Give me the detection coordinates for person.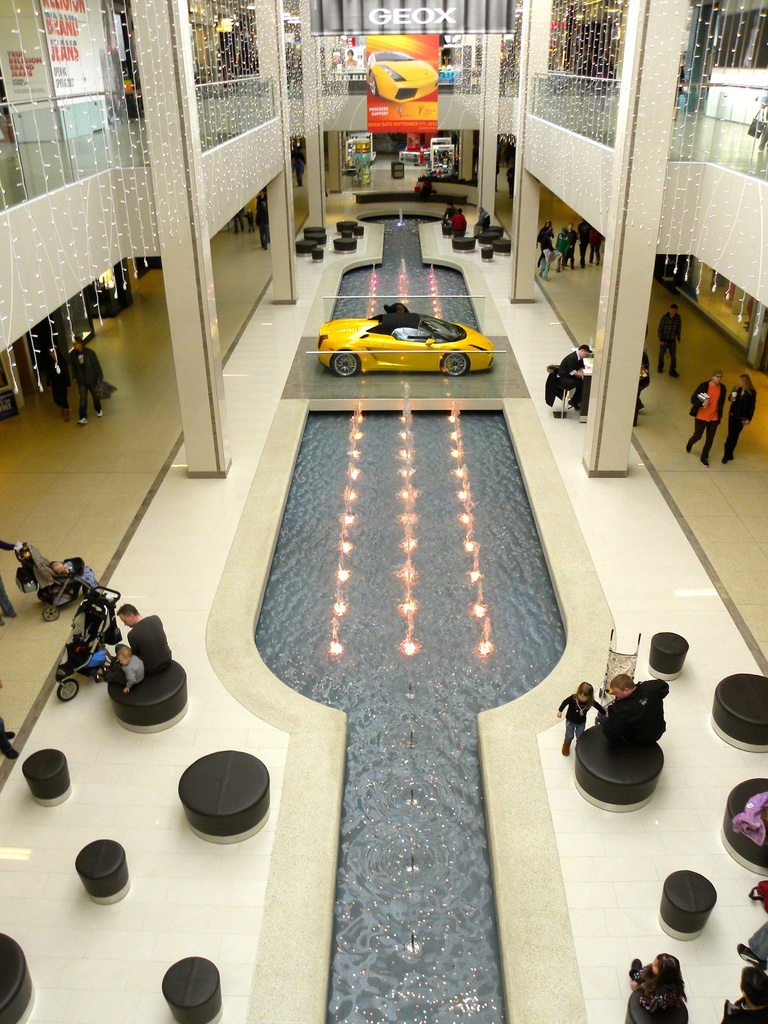
{"left": 657, "top": 304, "right": 683, "bottom": 379}.
